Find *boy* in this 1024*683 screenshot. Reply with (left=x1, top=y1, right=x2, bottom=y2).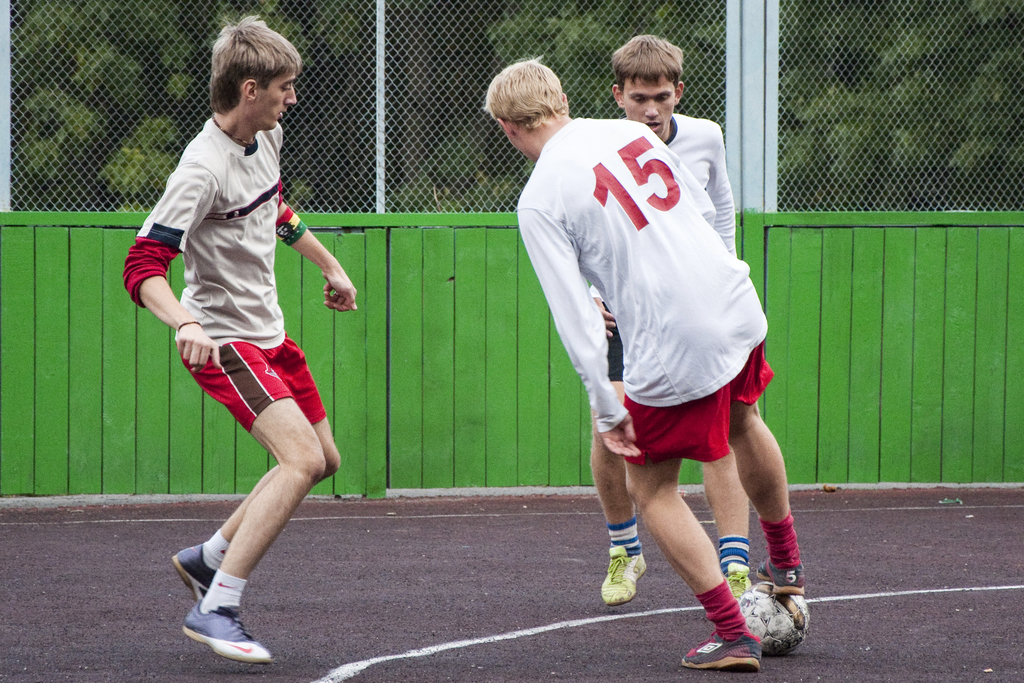
(left=586, top=29, right=757, bottom=614).
